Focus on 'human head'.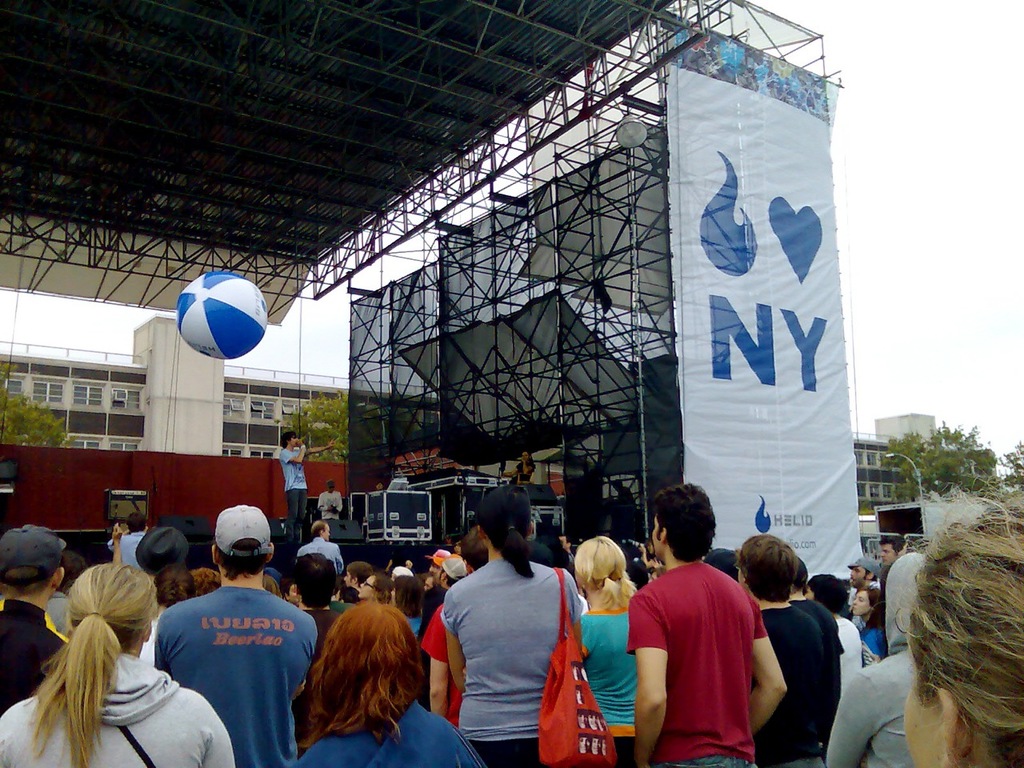
Focused at (126,514,146,534).
